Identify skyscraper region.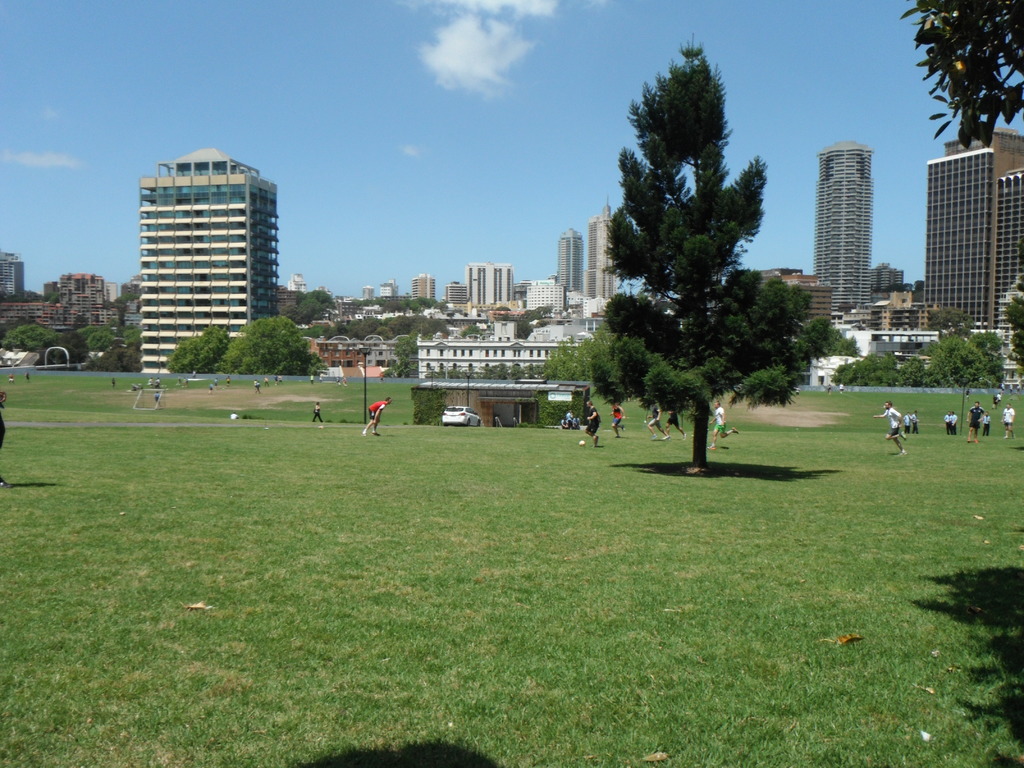
Region: <box>415,268,441,303</box>.
